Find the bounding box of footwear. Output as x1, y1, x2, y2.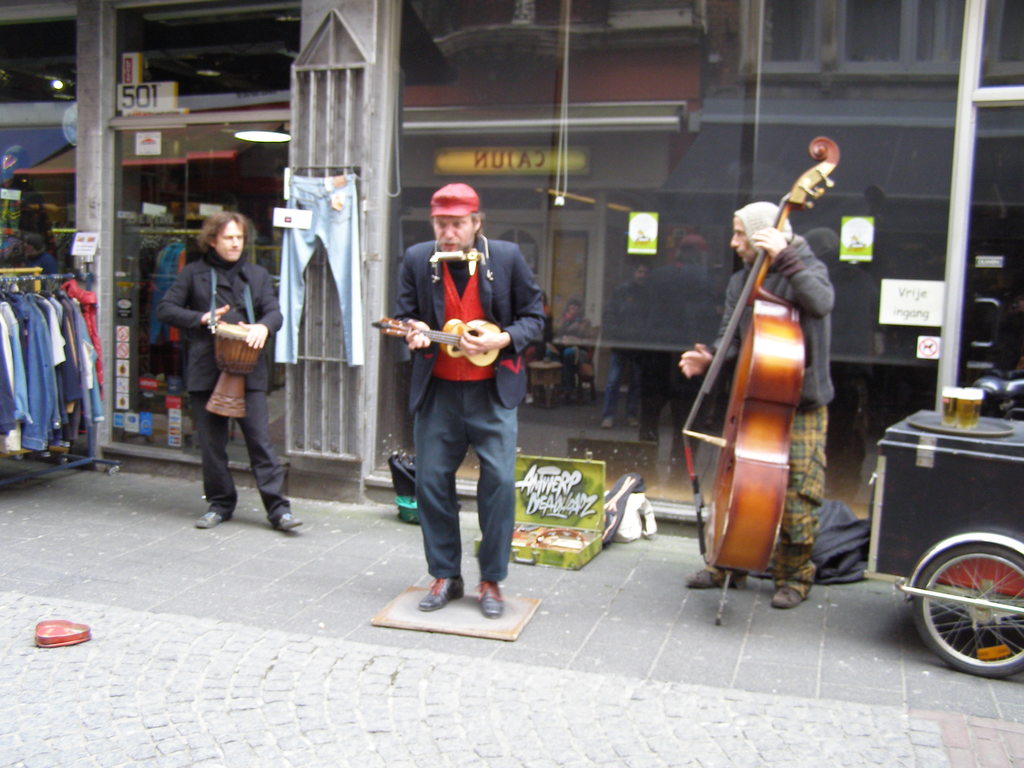
768, 586, 805, 607.
